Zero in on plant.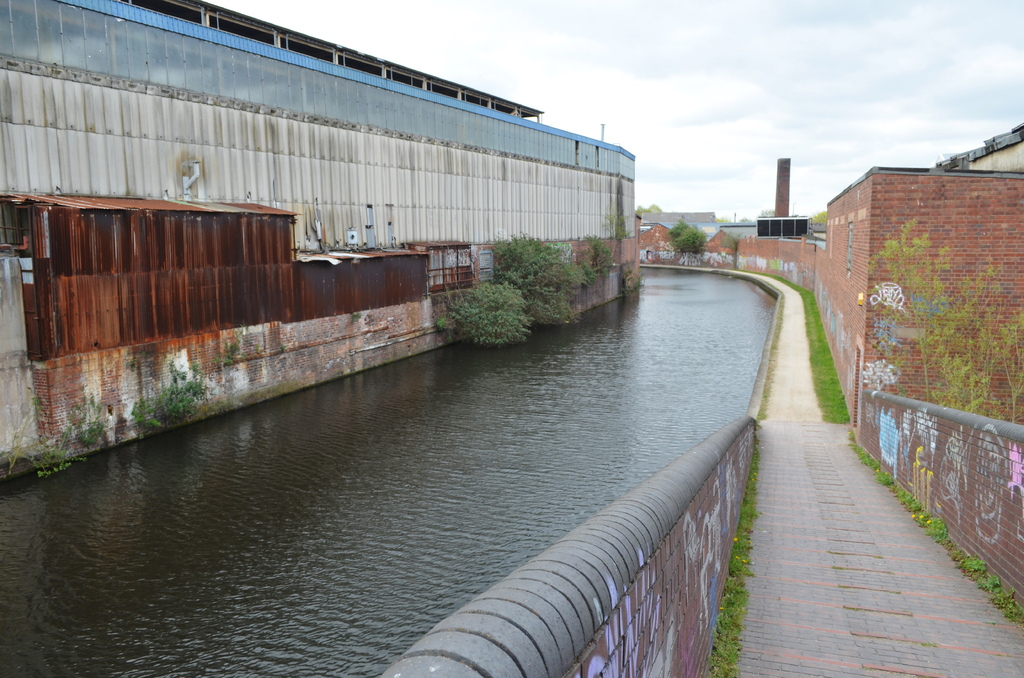
Zeroed in: l=433, t=277, r=545, b=352.
